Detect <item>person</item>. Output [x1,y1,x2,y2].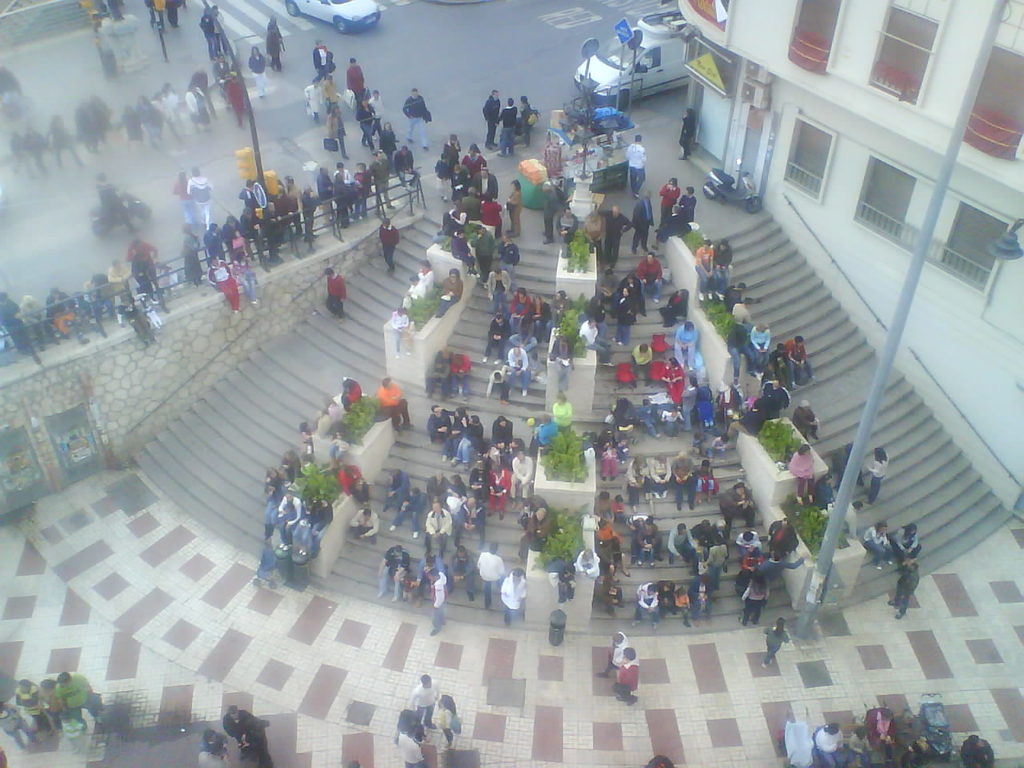
[226,702,258,740].
